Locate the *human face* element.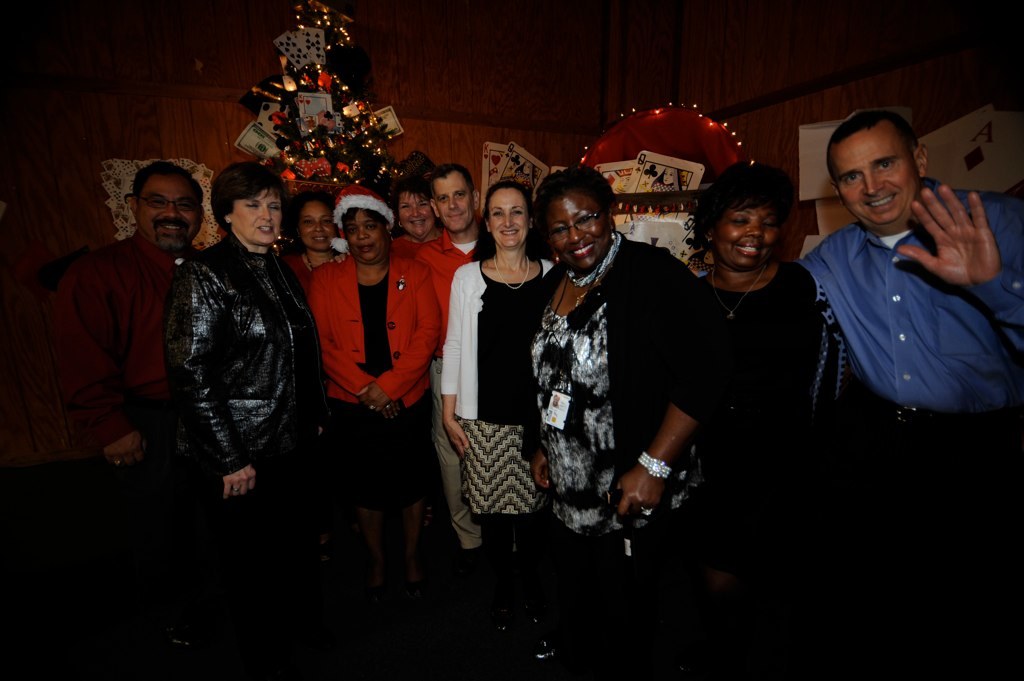
Element bbox: (x1=345, y1=211, x2=381, y2=265).
